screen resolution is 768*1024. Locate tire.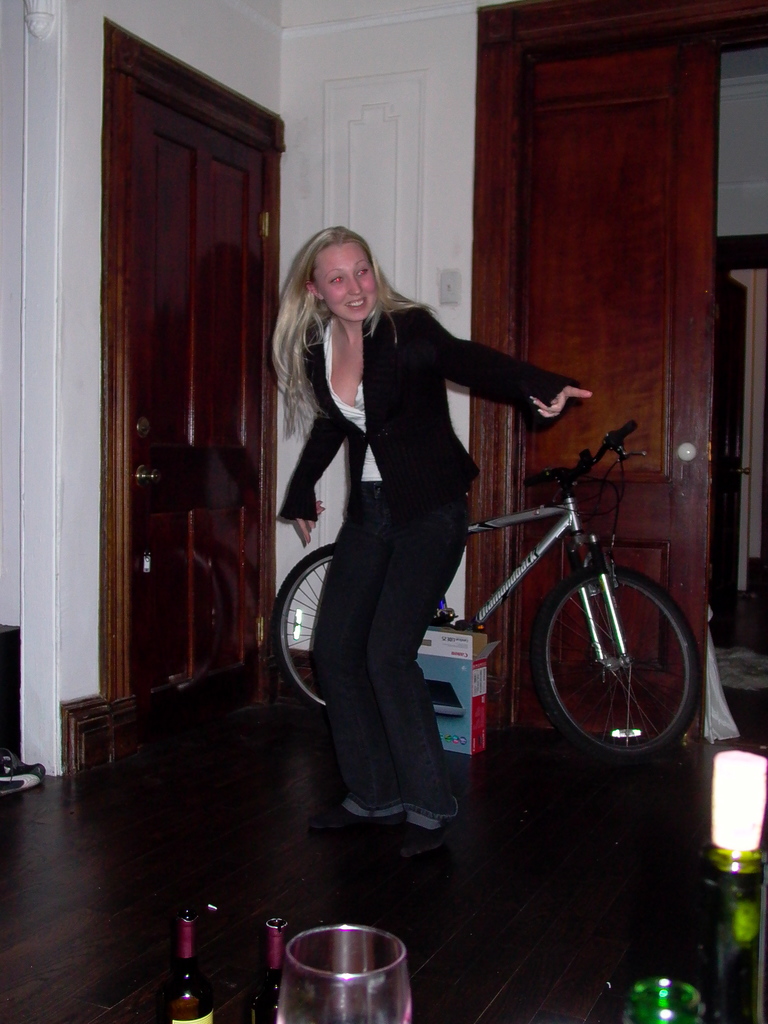
<region>538, 555, 707, 762</region>.
